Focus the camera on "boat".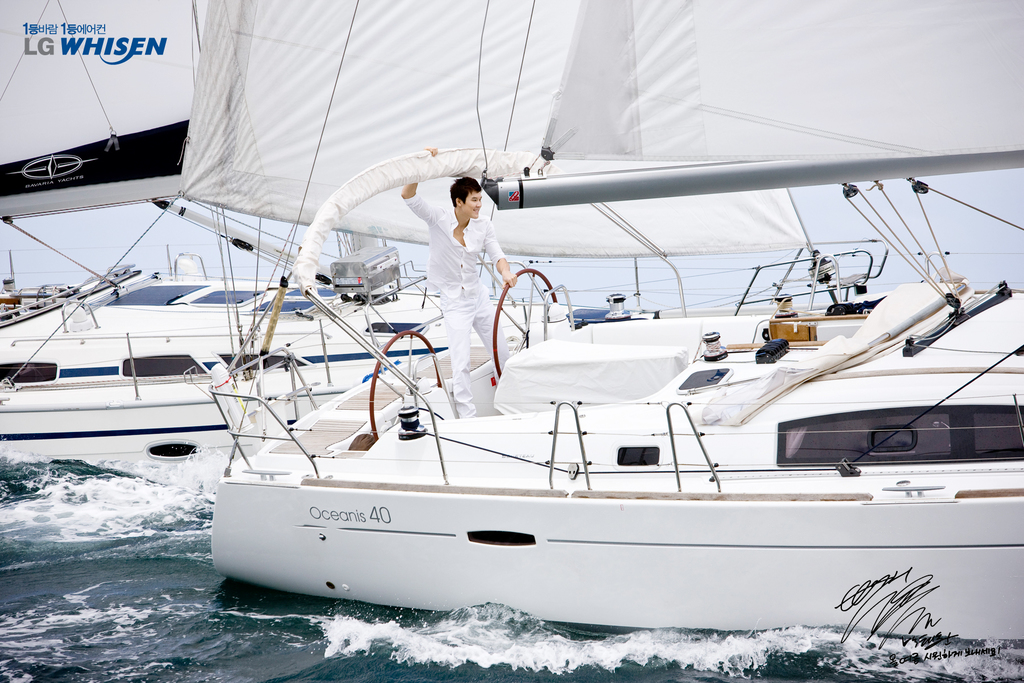
Focus region: (x1=161, y1=67, x2=1023, y2=653).
